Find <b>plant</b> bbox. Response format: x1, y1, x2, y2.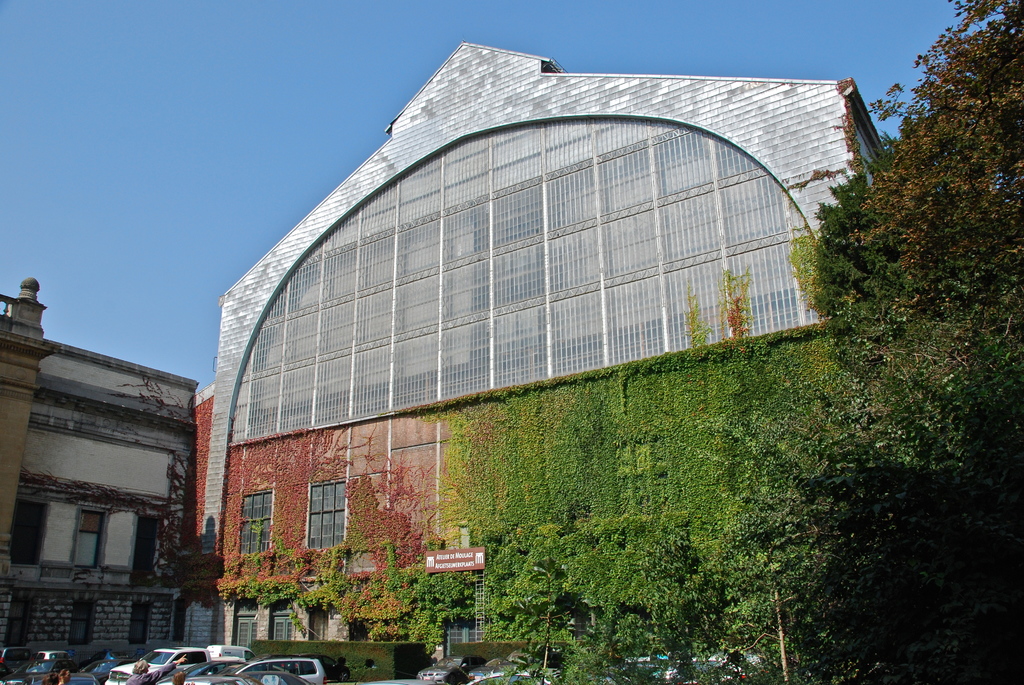
682, 288, 714, 357.
